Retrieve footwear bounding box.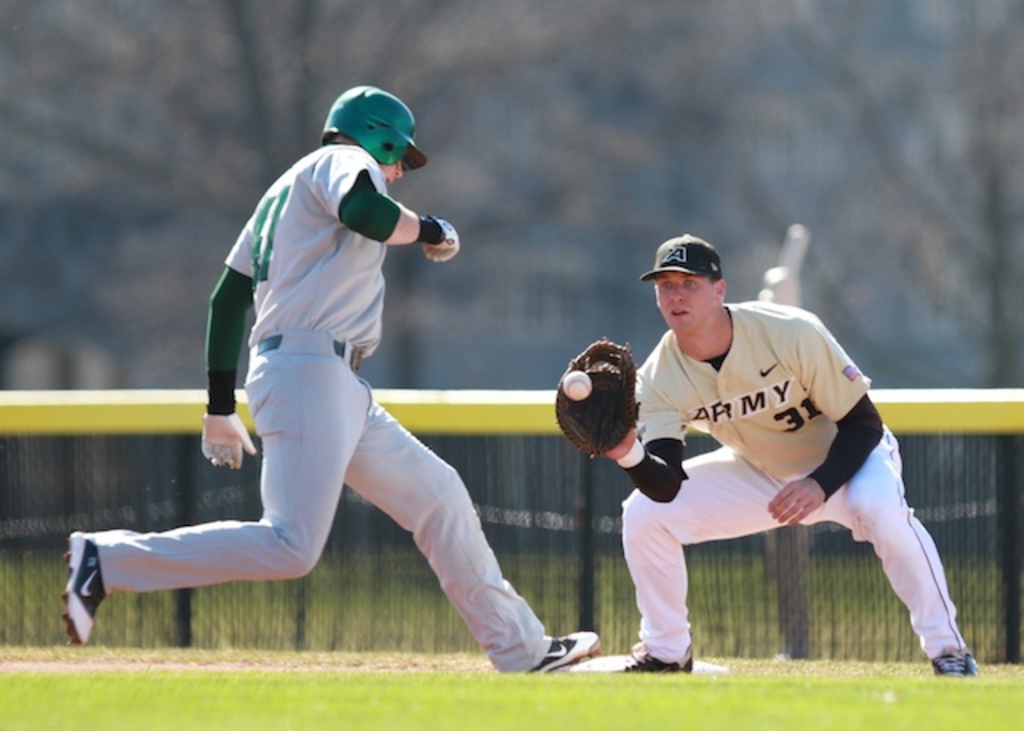
Bounding box: <bbox>533, 630, 613, 689</bbox>.
